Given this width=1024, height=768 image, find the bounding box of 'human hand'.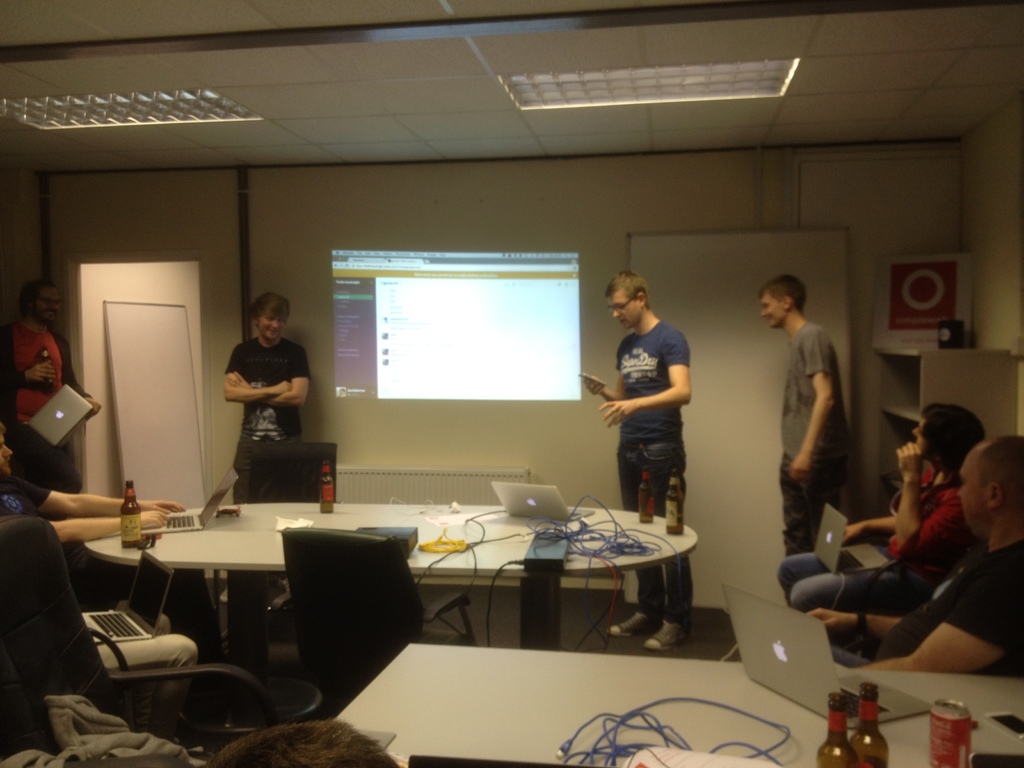
rect(597, 399, 634, 430).
